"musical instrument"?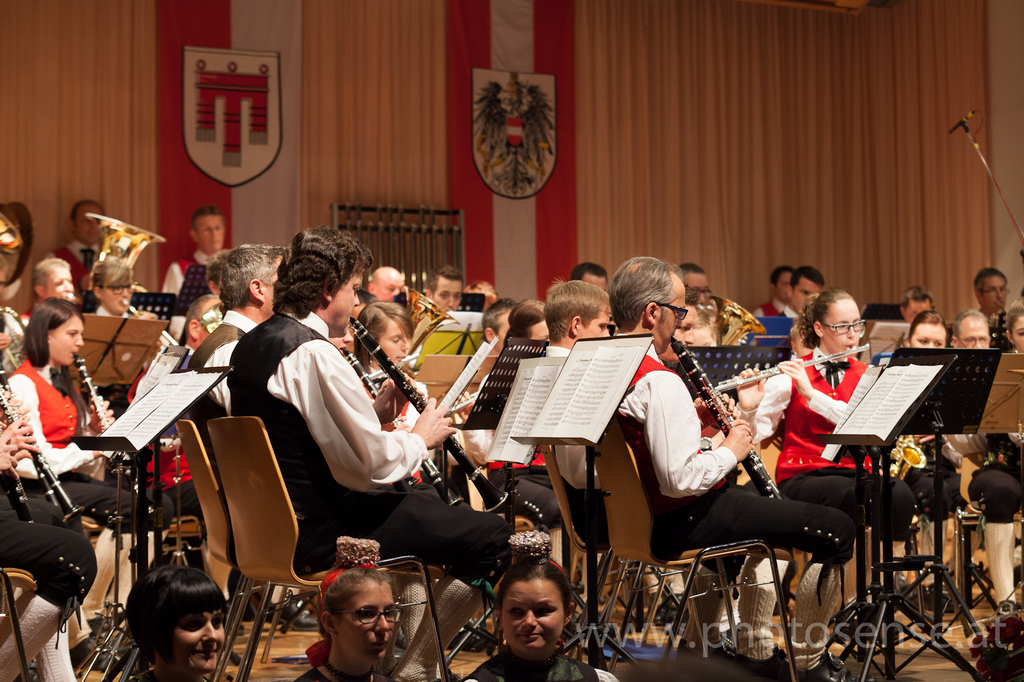
bbox(76, 209, 163, 300)
